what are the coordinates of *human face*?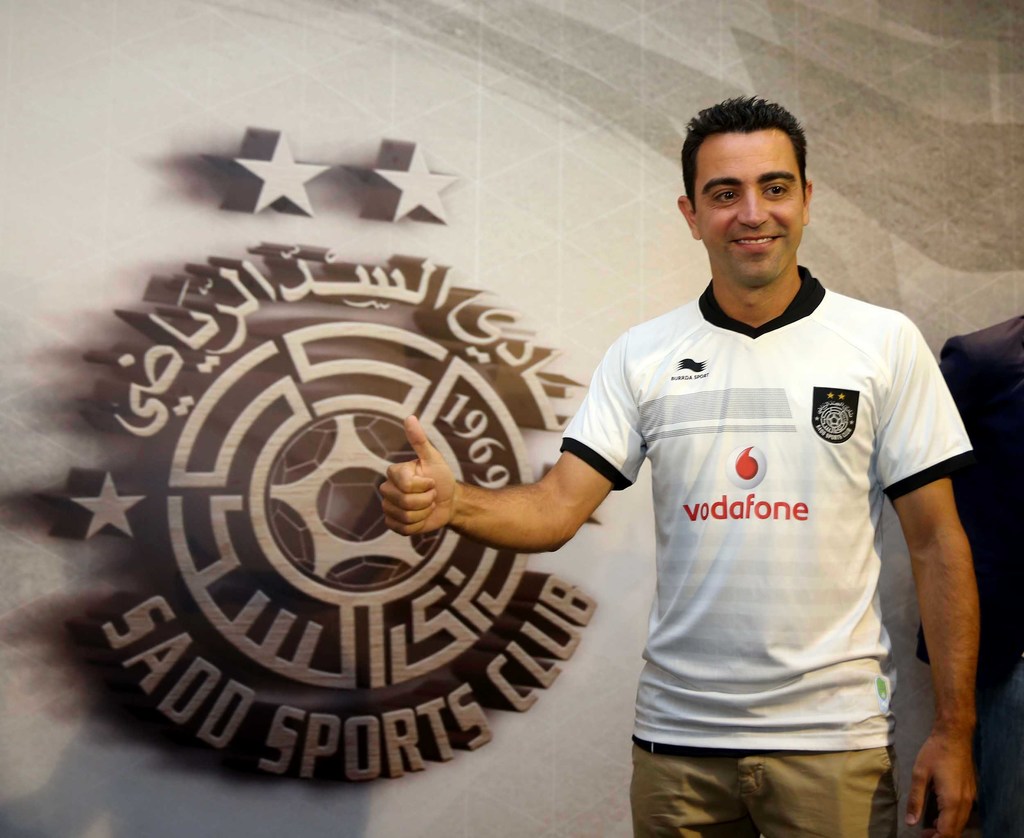
l=694, t=129, r=806, b=286.
